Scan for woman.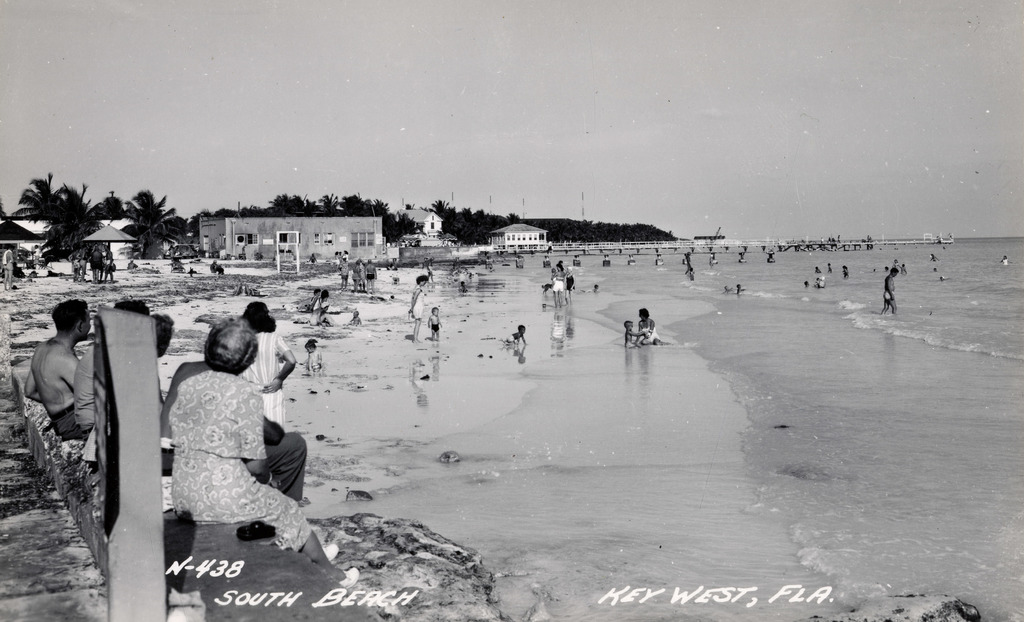
Scan result: locate(635, 307, 664, 343).
